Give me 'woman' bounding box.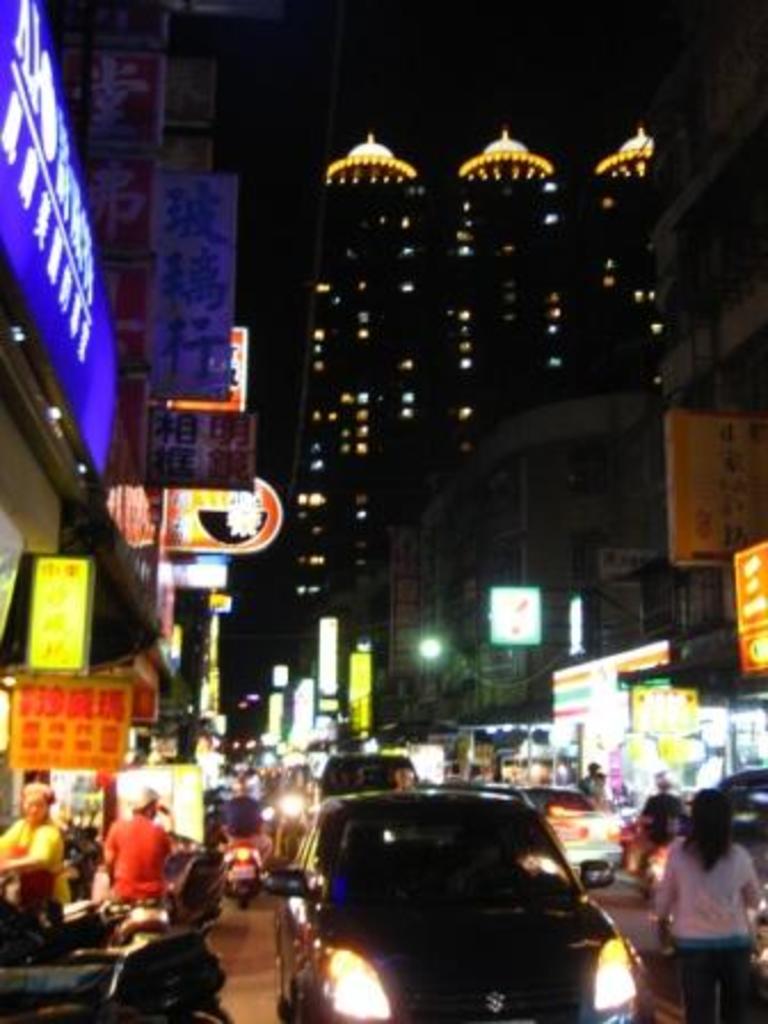
x1=651, y1=775, x2=750, y2=1022.
